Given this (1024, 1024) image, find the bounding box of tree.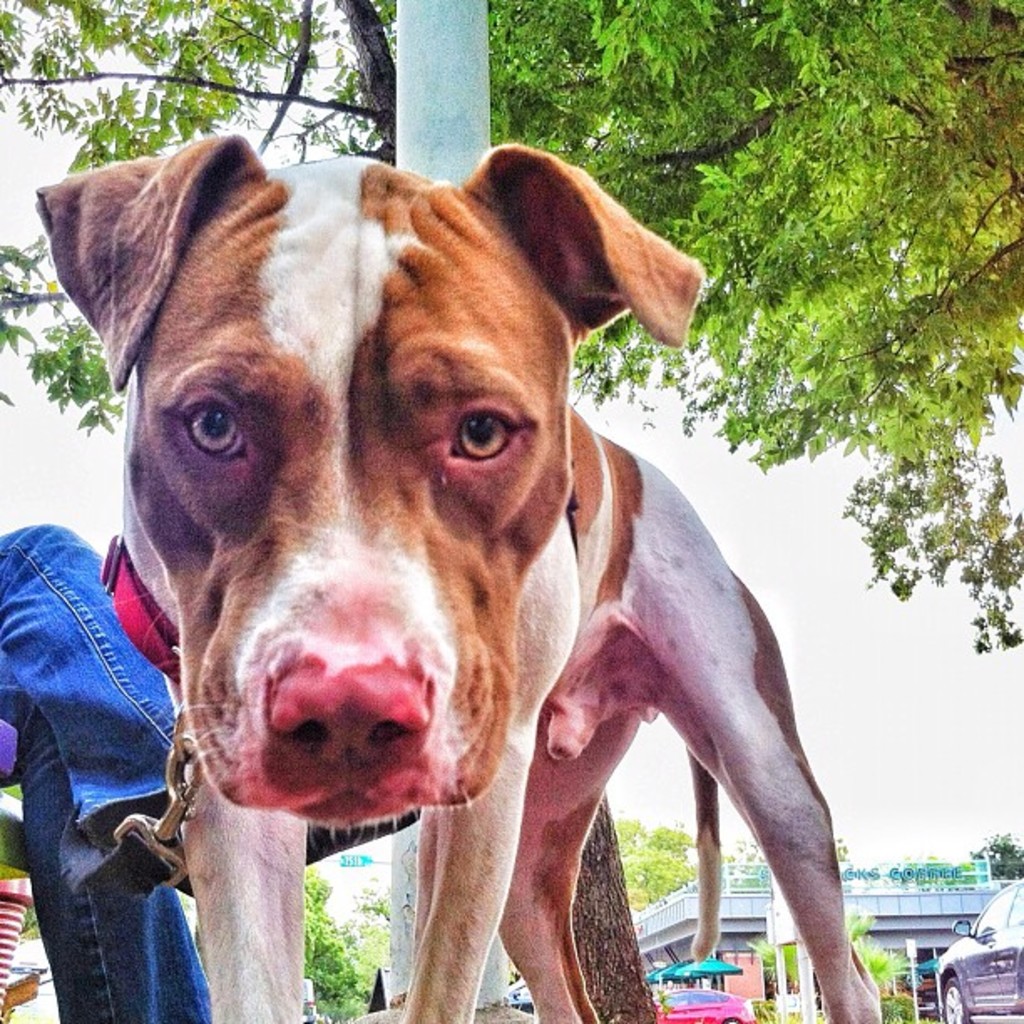
<bbox>301, 872, 373, 1022</bbox>.
